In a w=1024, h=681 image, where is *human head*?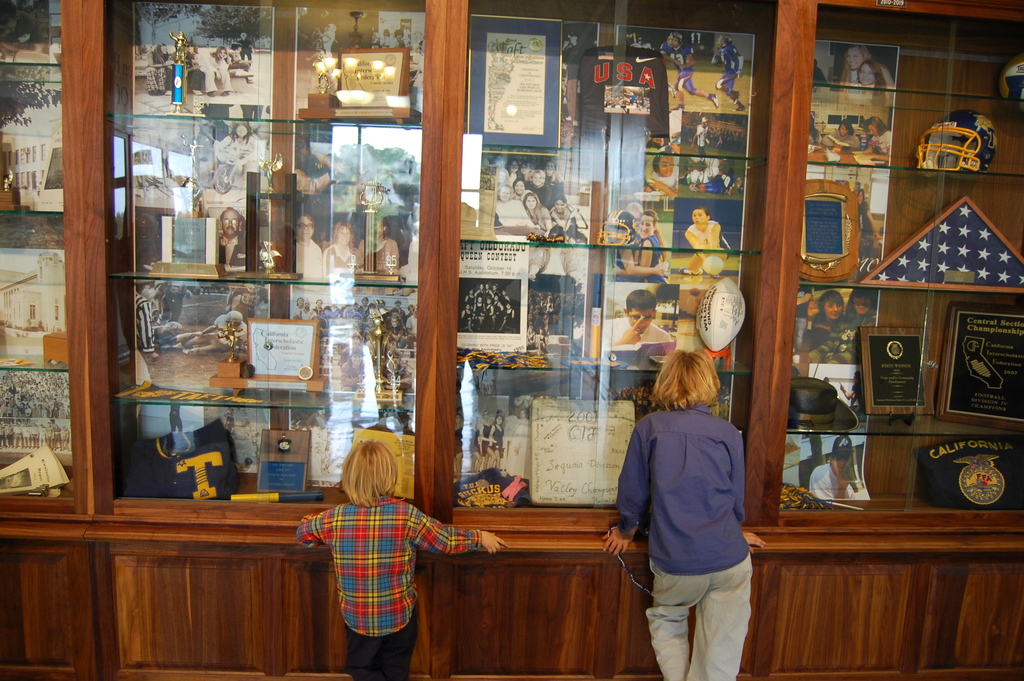
left=850, top=288, right=879, bottom=315.
